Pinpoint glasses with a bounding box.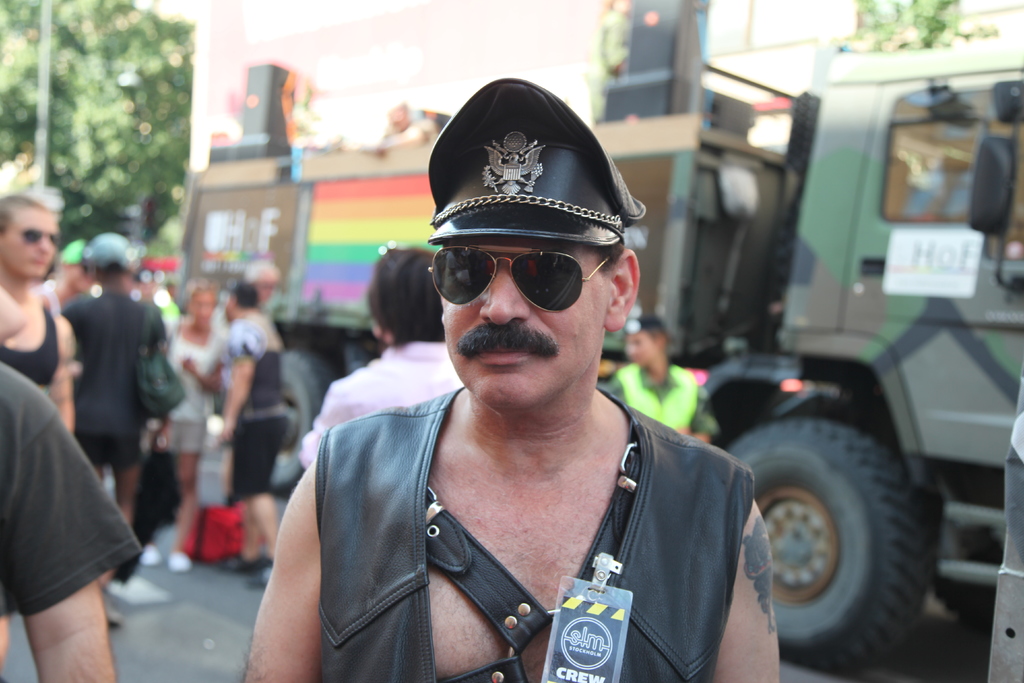
bbox=(419, 233, 625, 320).
